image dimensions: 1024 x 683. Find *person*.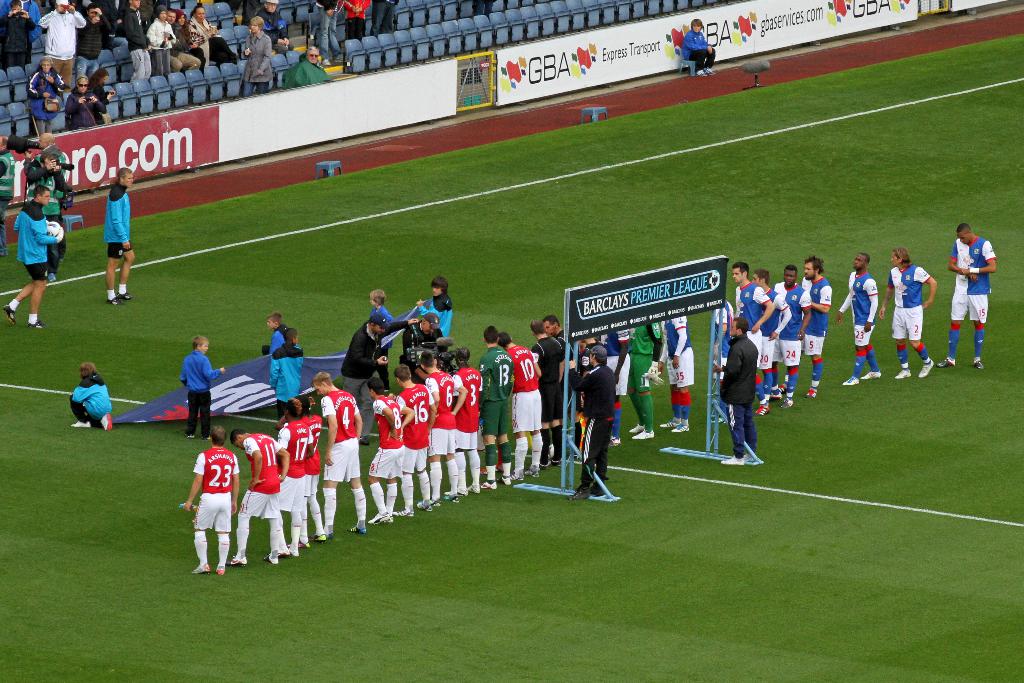
Rect(186, 334, 225, 443).
